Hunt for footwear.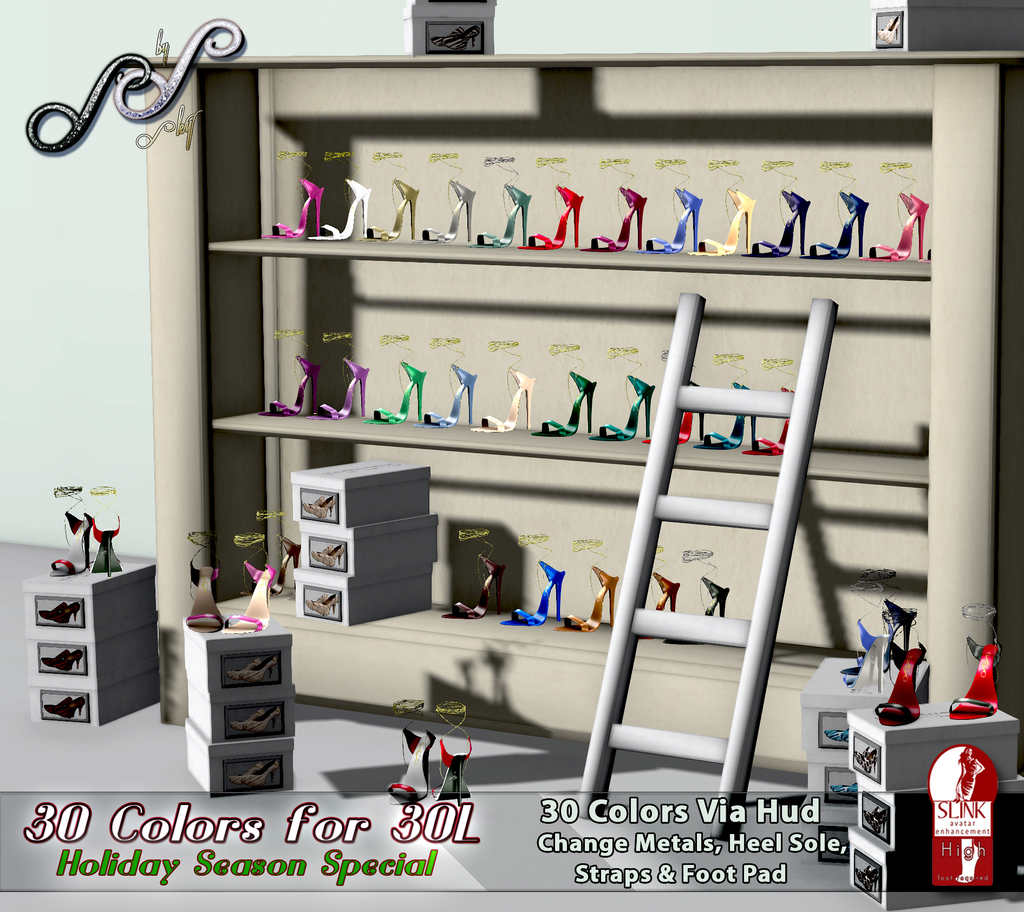
Hunted down at region(531, 340, 596, 436).
